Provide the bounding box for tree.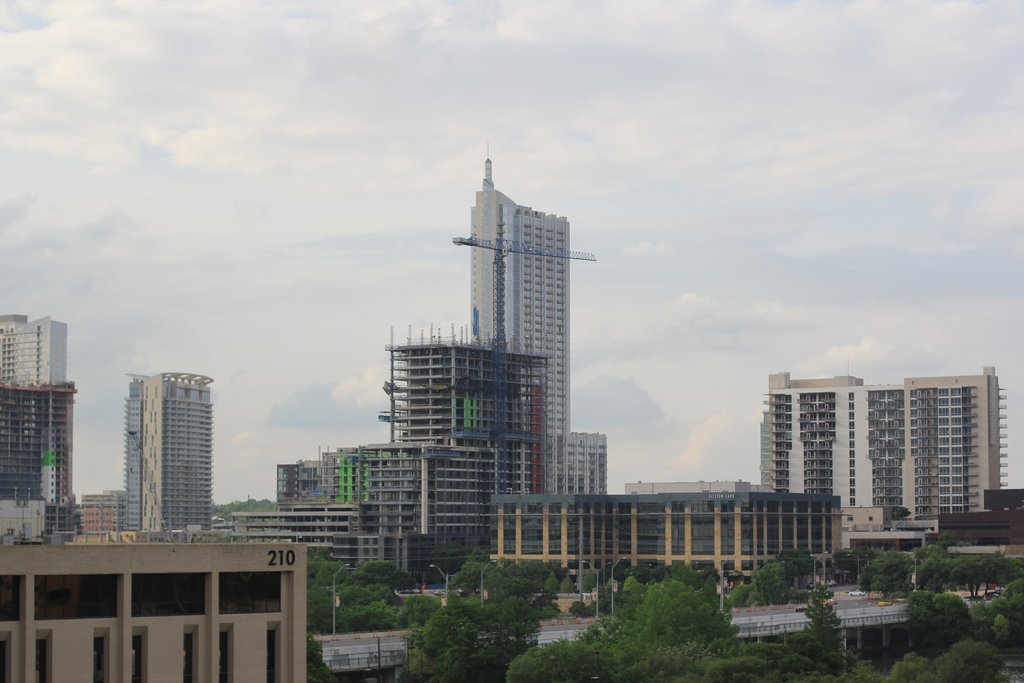
[570, 601, 595, 617].
